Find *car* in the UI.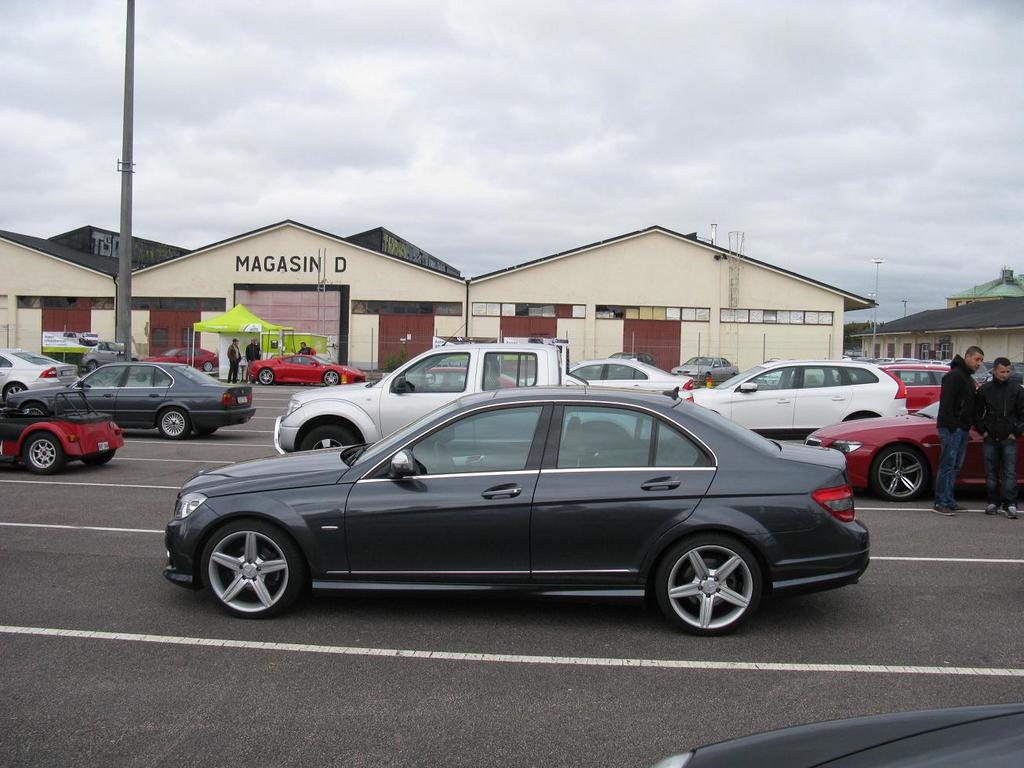
UI element at 884/364/982/415.
